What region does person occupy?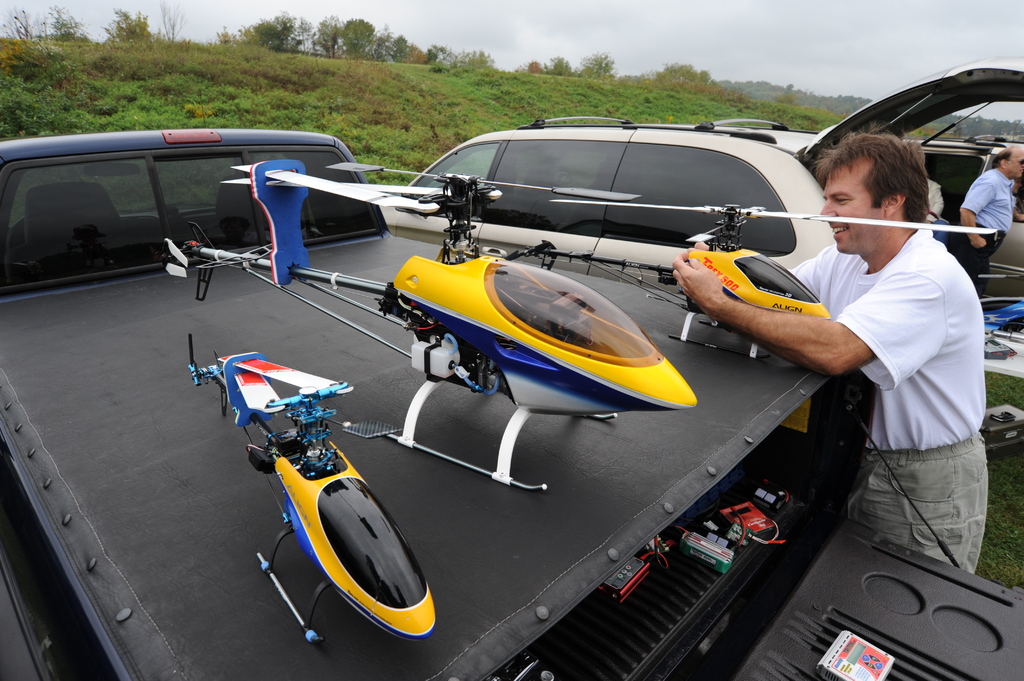
<bbox>957, 146, 1023, 280</bbox>.
